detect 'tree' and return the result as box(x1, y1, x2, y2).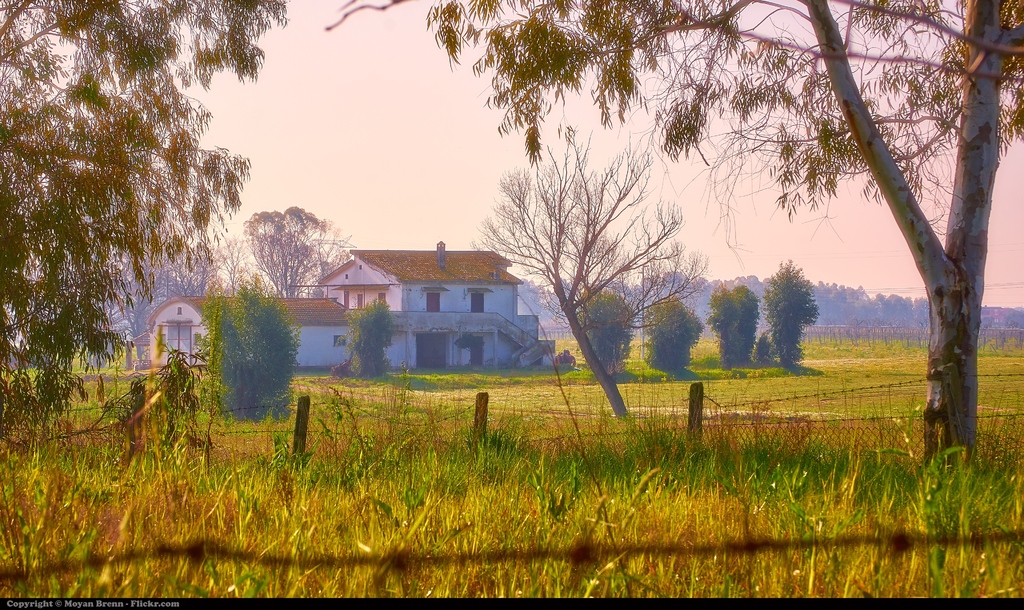
box(243, 204, 356, 305).
